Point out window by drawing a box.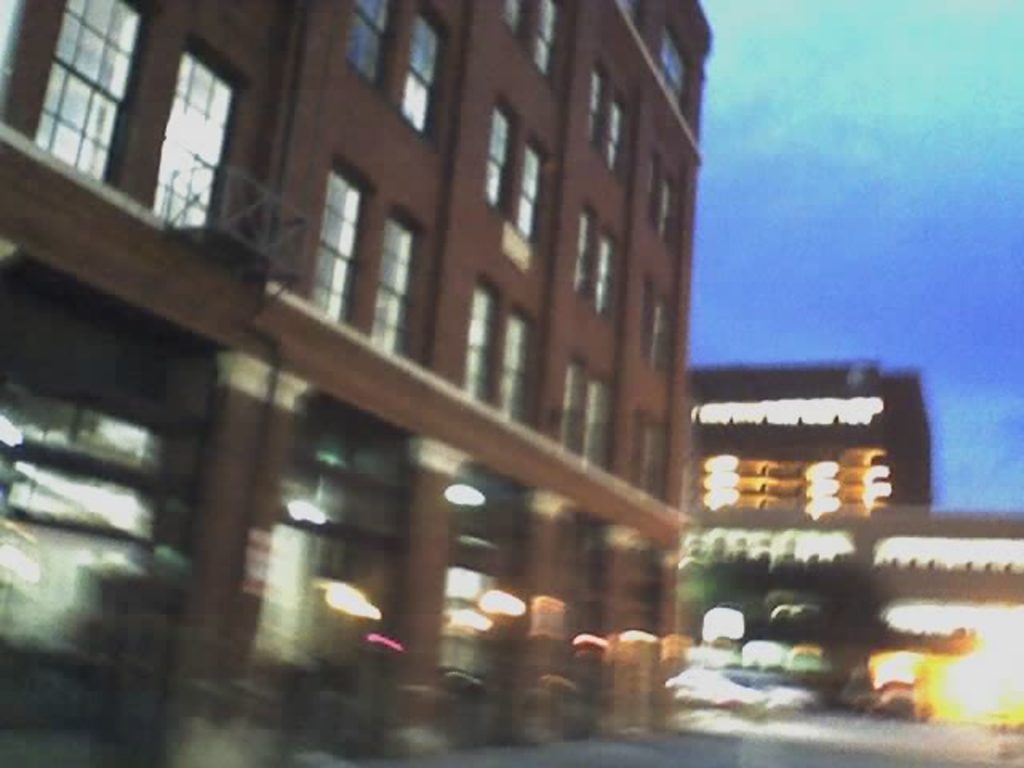
(646,280,674,368).
